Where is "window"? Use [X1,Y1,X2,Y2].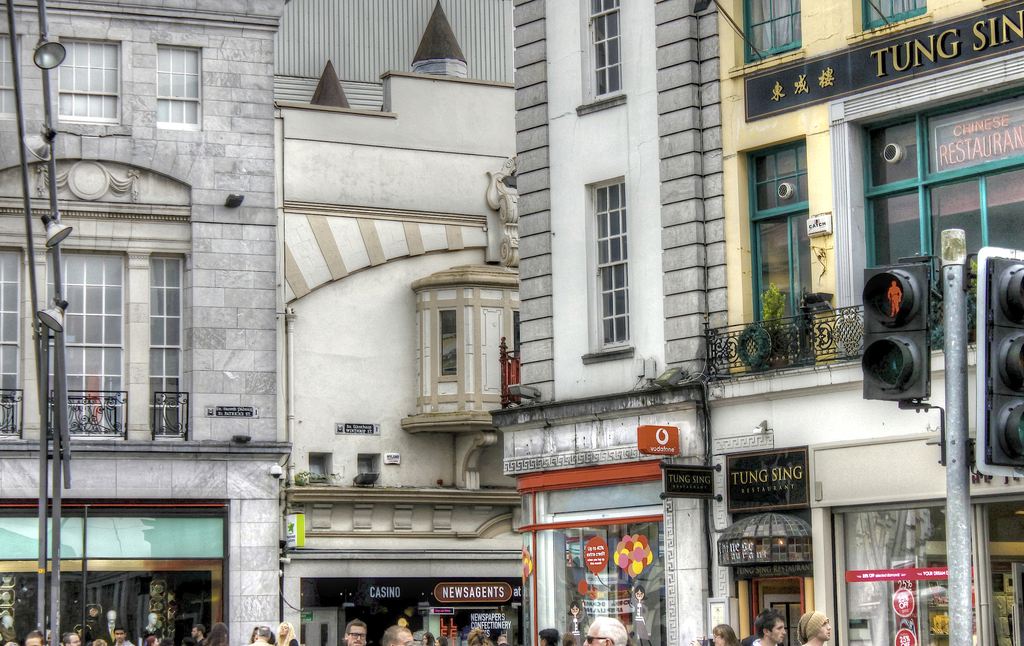
[748,135,815,370].
